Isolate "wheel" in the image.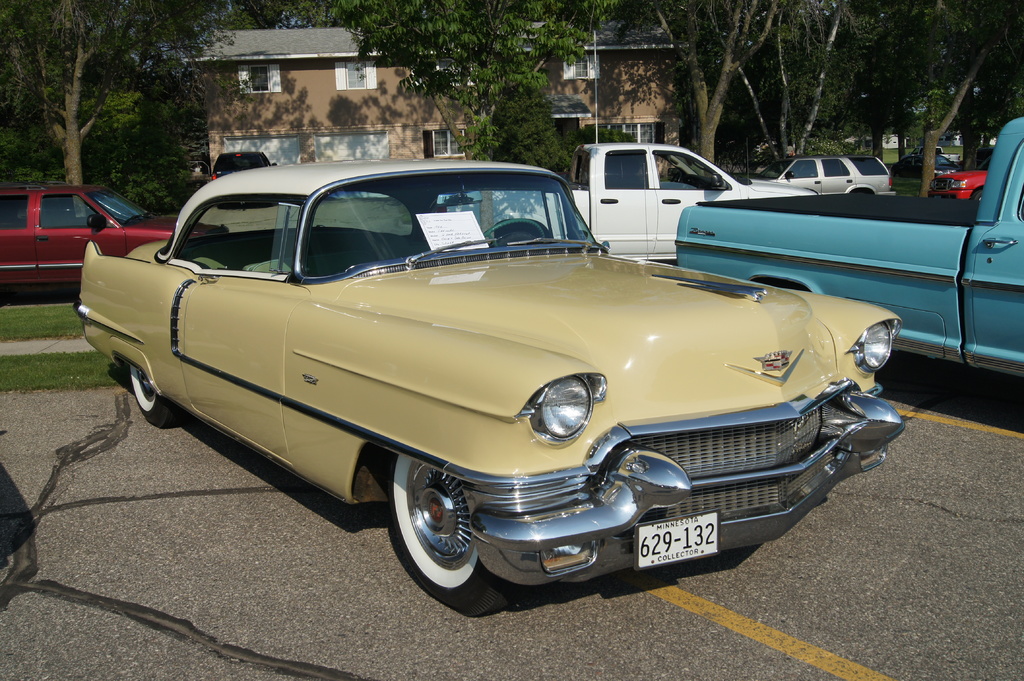
Isolated region: <box>973,186,986,203</box>.
